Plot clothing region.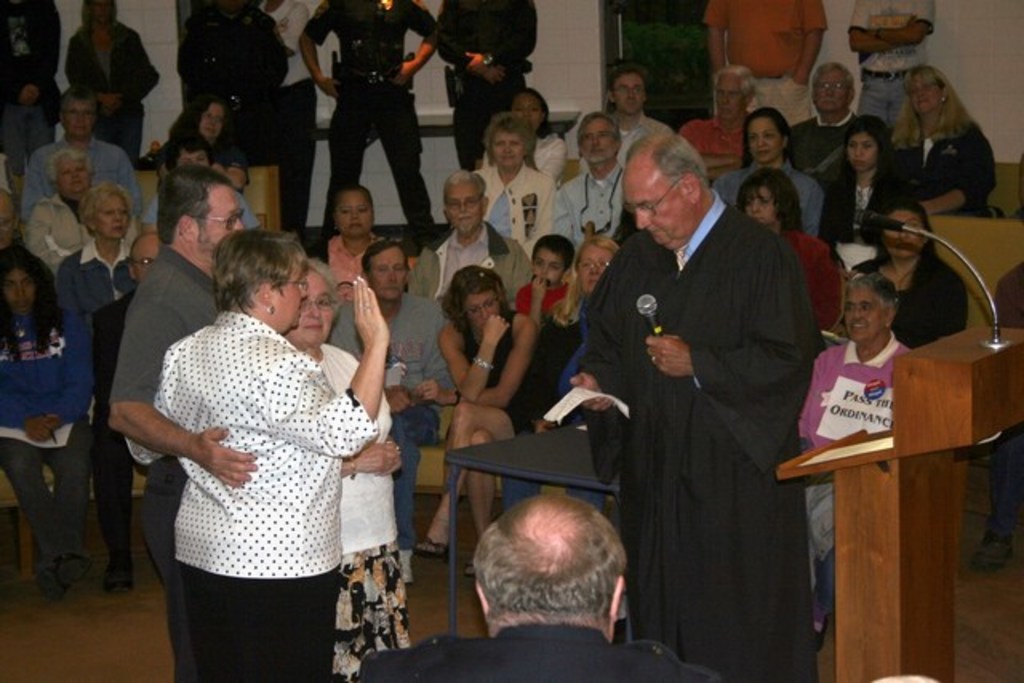
Plotted at rect(790, 112, 875, 179).
